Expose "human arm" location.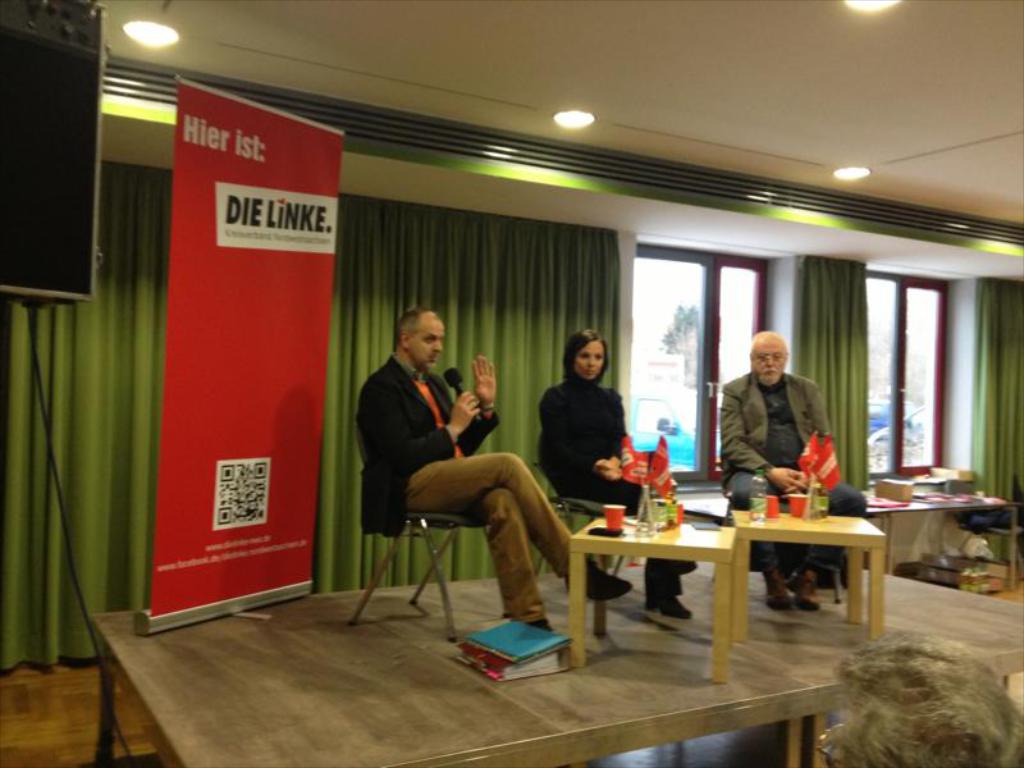
Exposed at <bbox>535, 384, 626, 481</bbox>.
